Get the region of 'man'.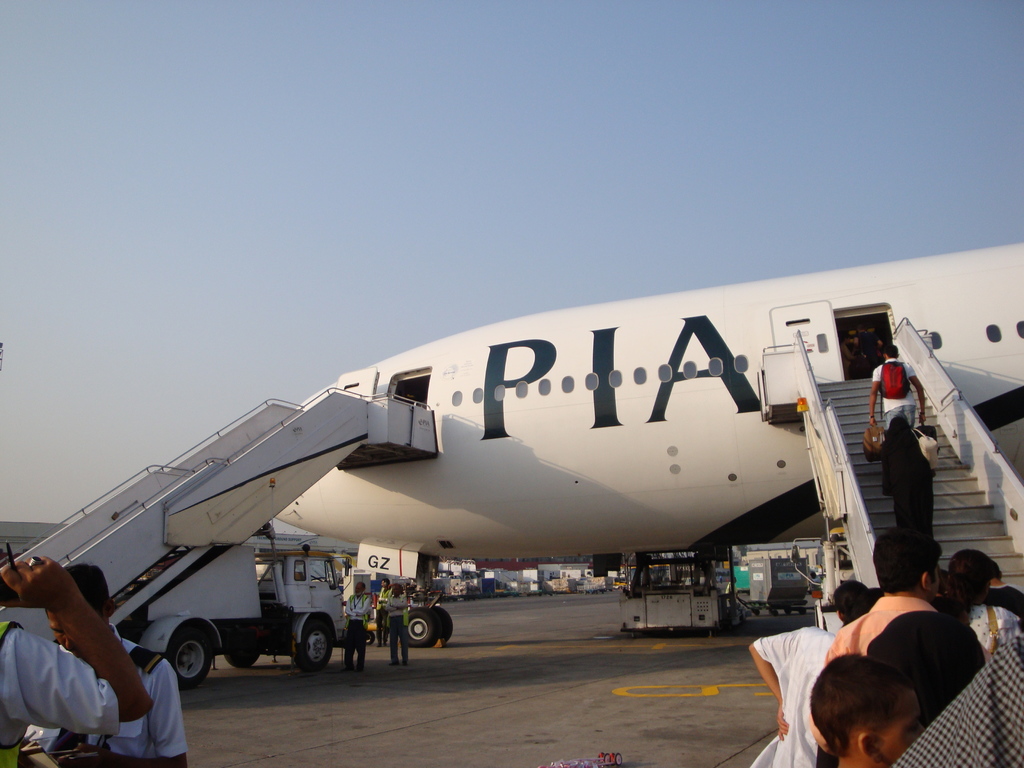
bbox=[341, 577, 365, 674].
